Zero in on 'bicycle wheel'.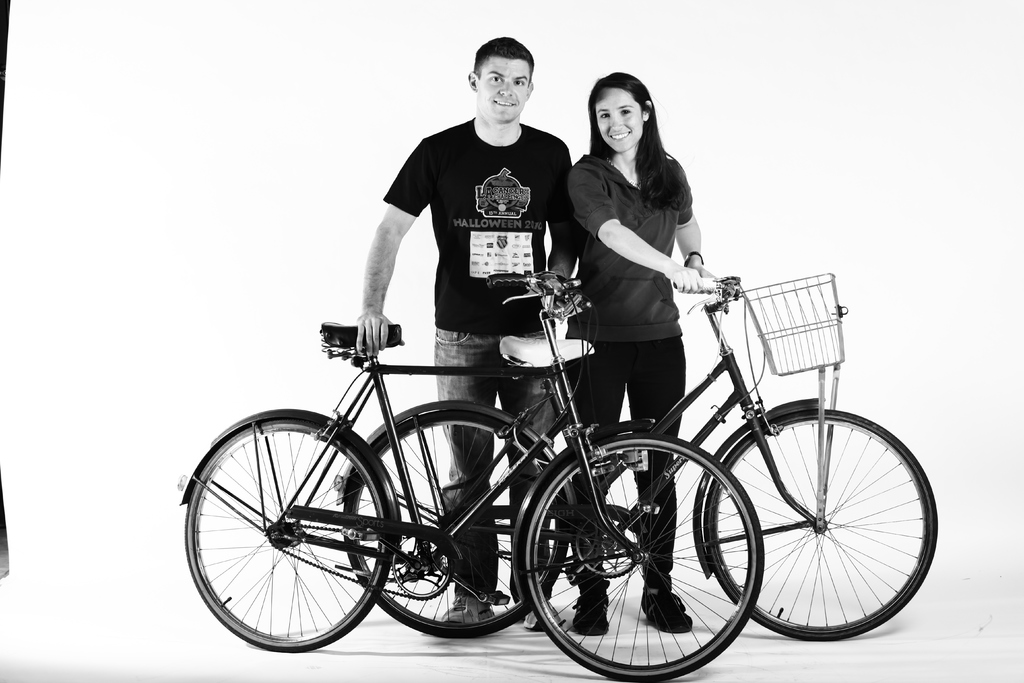
Zeroed in: (left=700, top=407, right=938, bottom=639).
